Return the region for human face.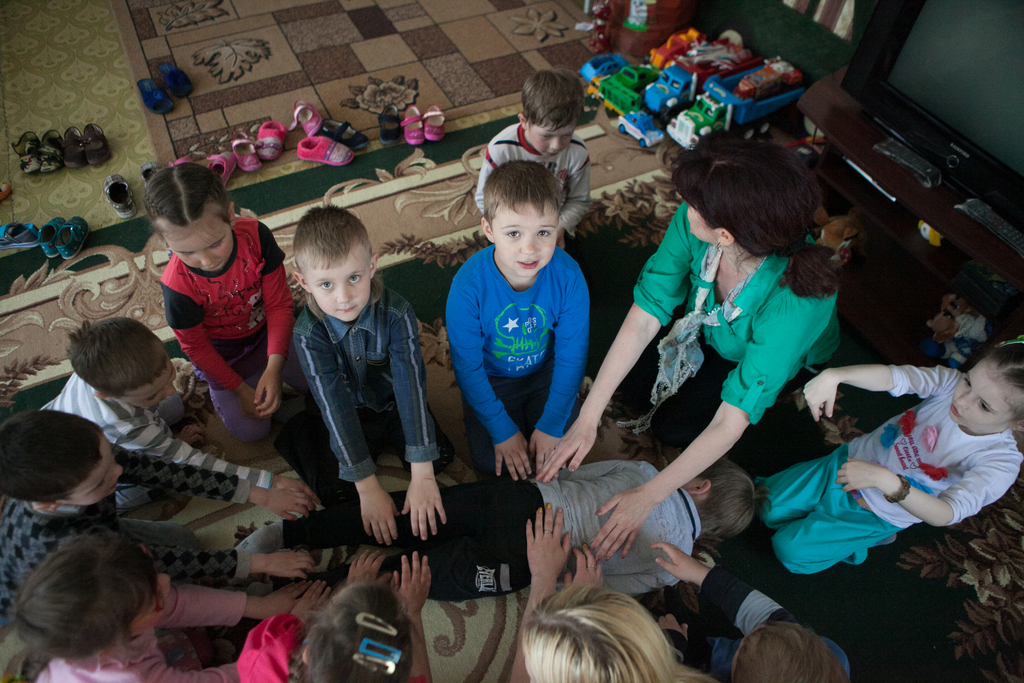
x1=125 y1=362 x2=178 y2=412.
